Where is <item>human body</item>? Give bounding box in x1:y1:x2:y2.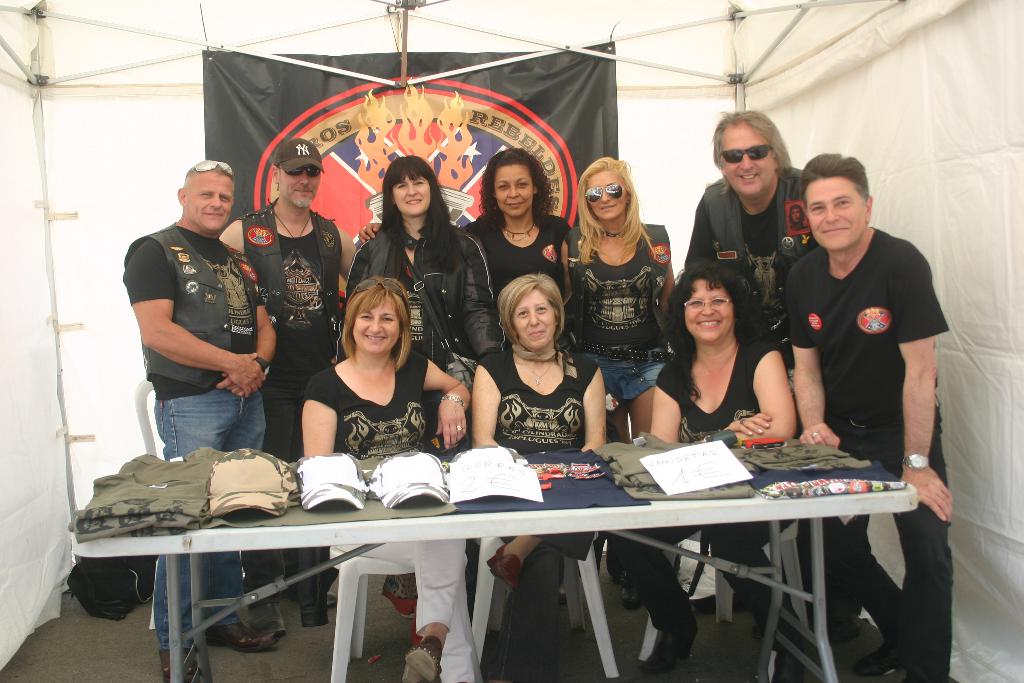
305:346:468:682.
